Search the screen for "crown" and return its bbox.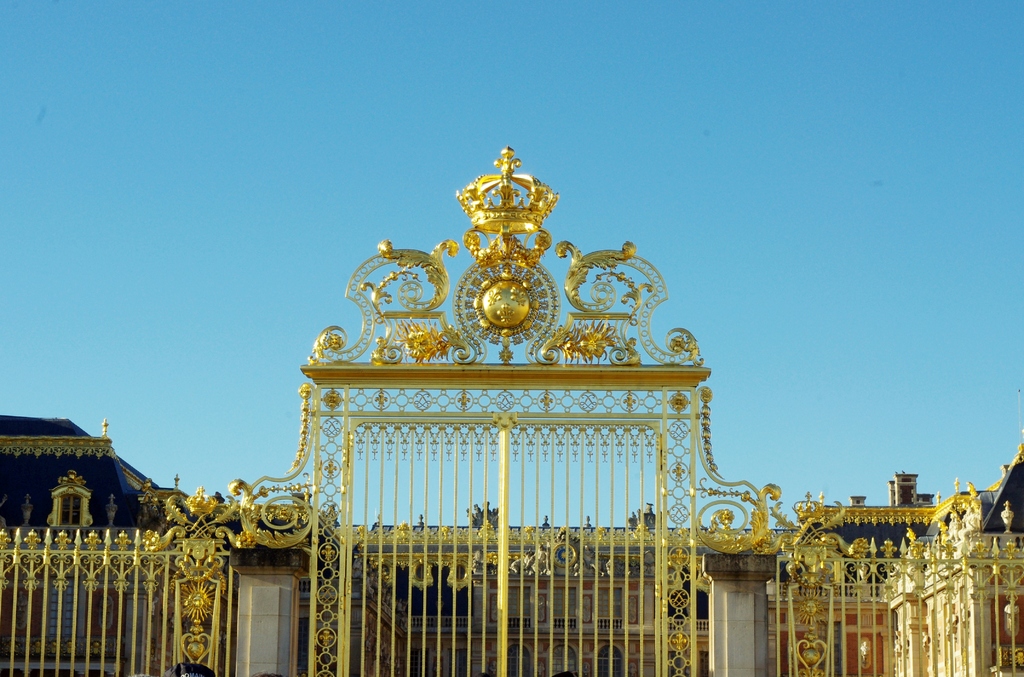
Found: BBox(454, 144, 561, 234).
